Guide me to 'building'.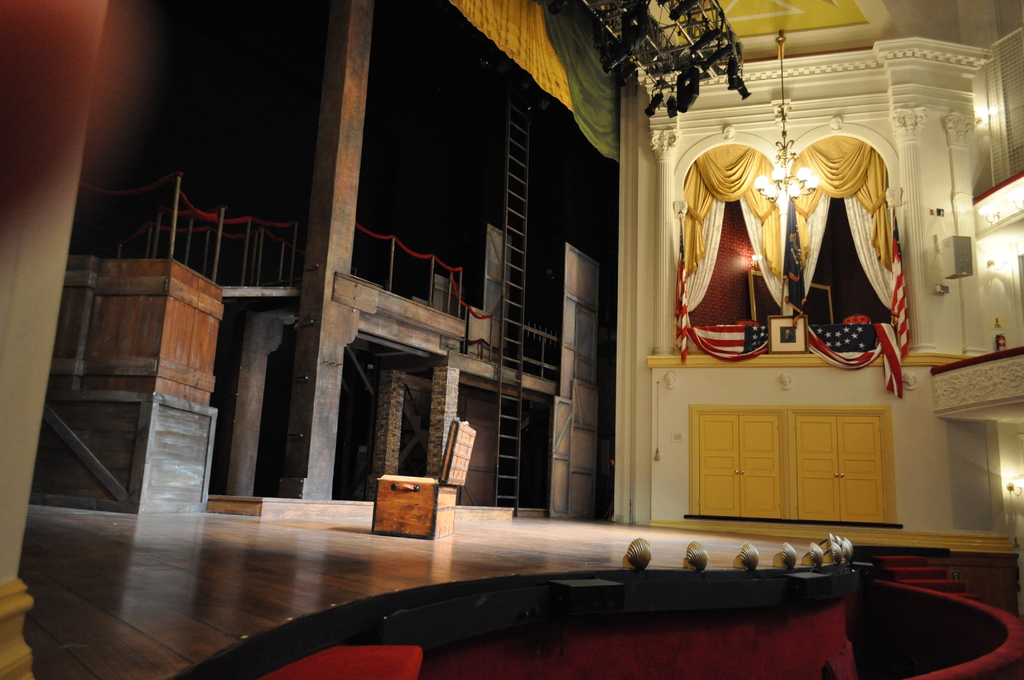
Guidance: {"left": 0, "top": 0, "right": 783, "bottom": 679}.
